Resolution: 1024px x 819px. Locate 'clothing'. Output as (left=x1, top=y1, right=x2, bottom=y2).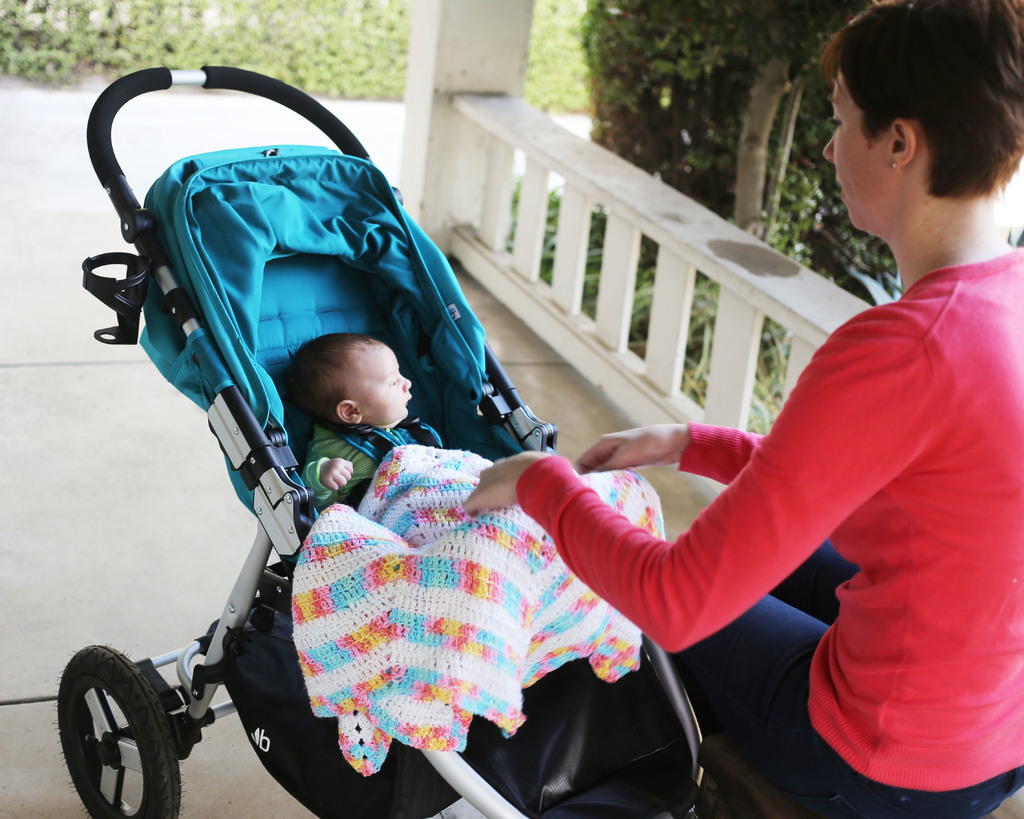
(left=538, top=231, right=1011, bottom=748).
